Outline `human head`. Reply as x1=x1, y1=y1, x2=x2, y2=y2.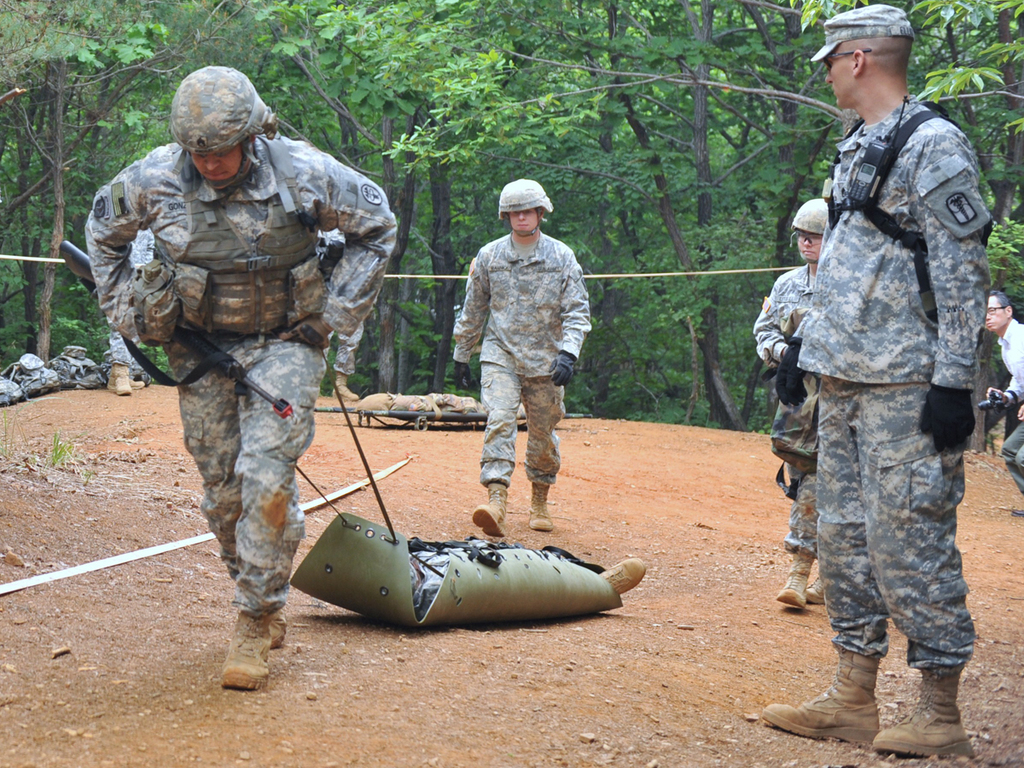
x1=795, y1=196, x2=831, y2=263.
